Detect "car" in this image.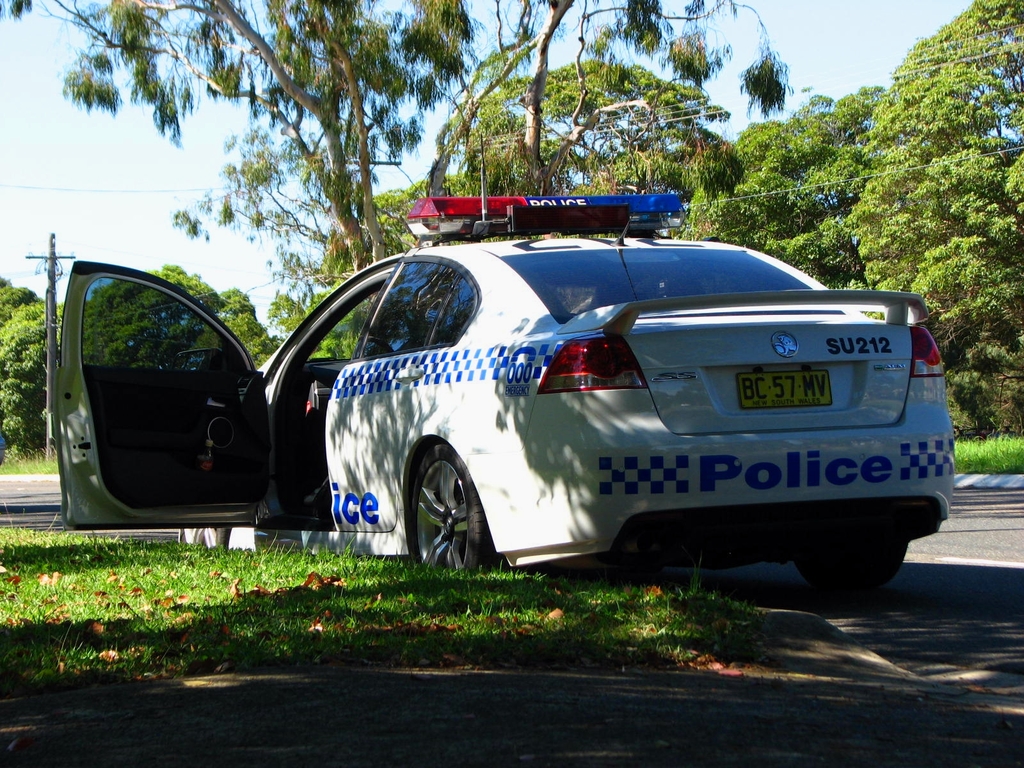
Detection: BBox(53, 134, 955, 595).
